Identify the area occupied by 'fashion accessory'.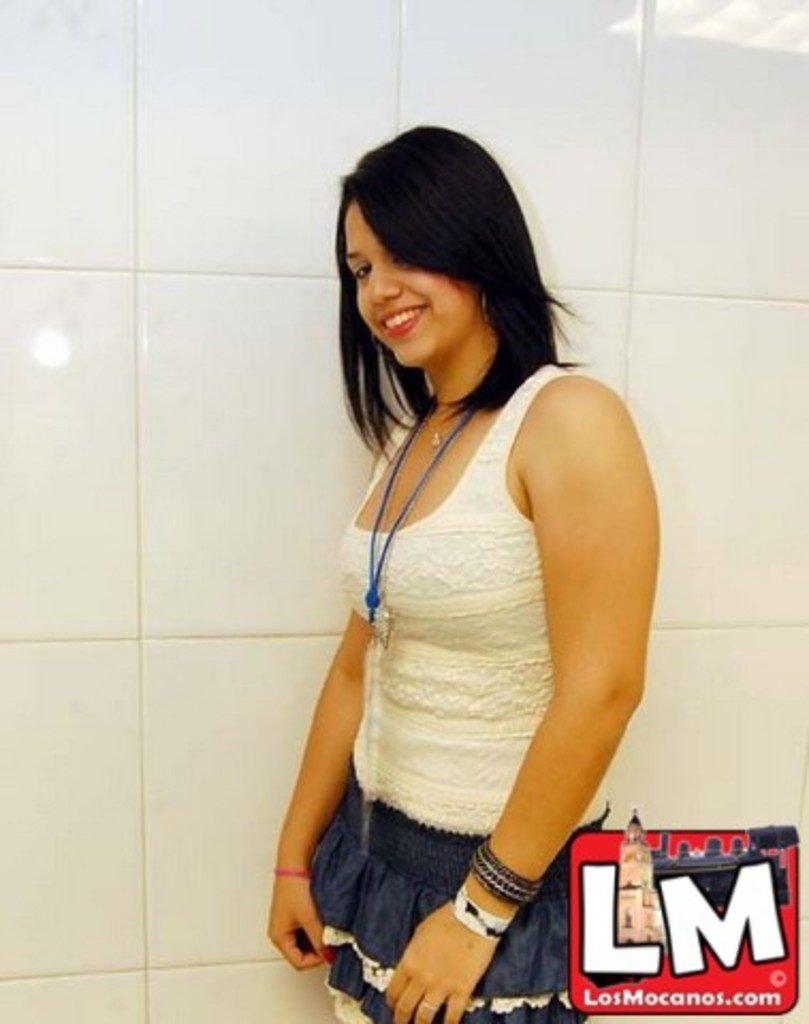
Area: <bbox>425, 410, 463, 444</bbox>.
